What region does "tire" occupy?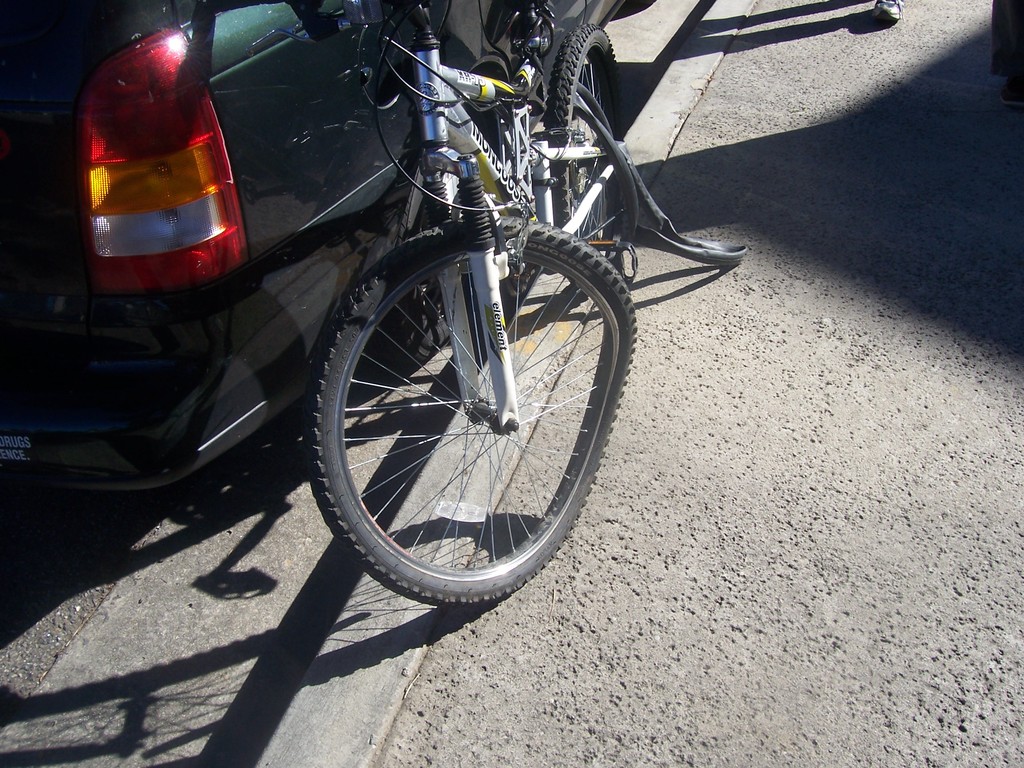
bbox=[304, 219, 640, 611].
